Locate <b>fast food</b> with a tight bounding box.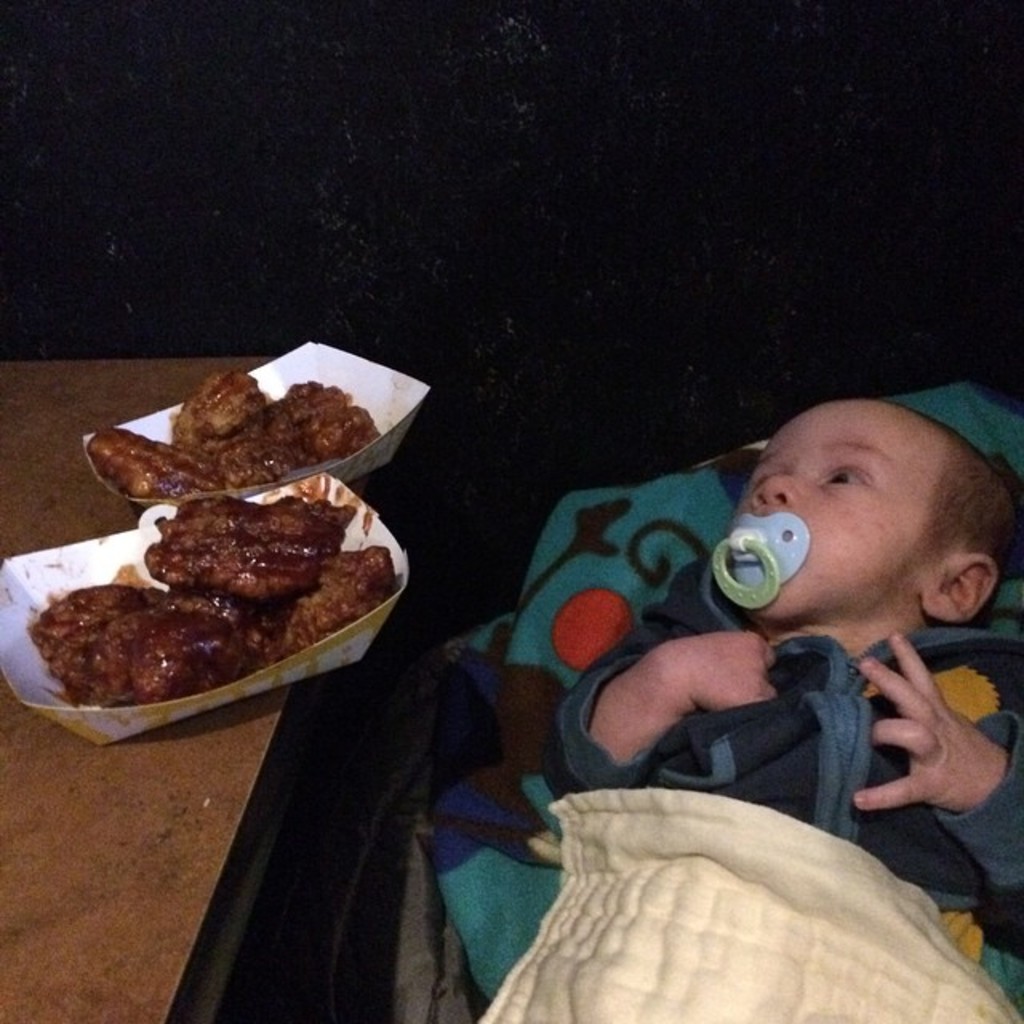
86/419/224/493.
